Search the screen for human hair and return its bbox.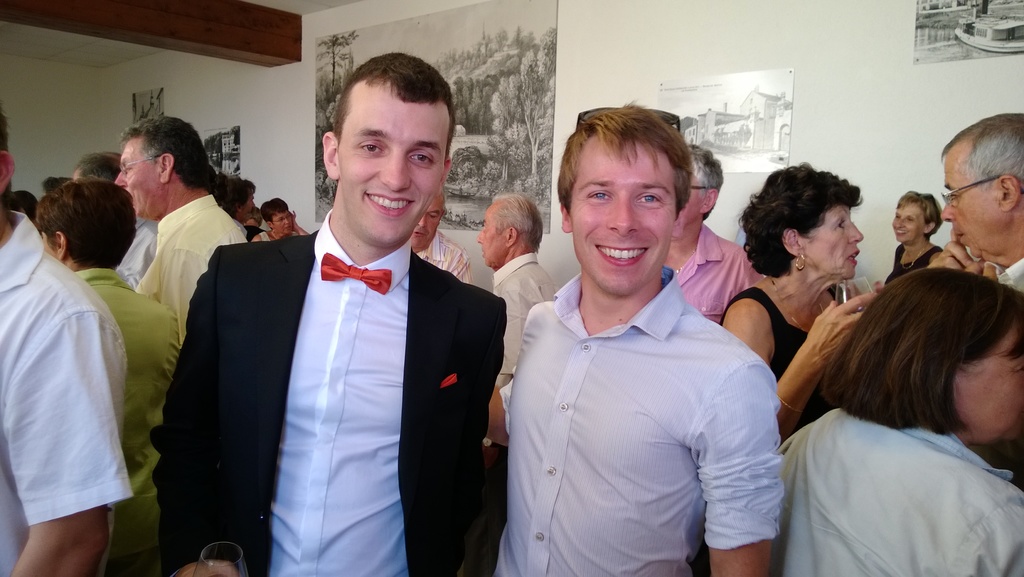
Found: (899,188,943,240).
